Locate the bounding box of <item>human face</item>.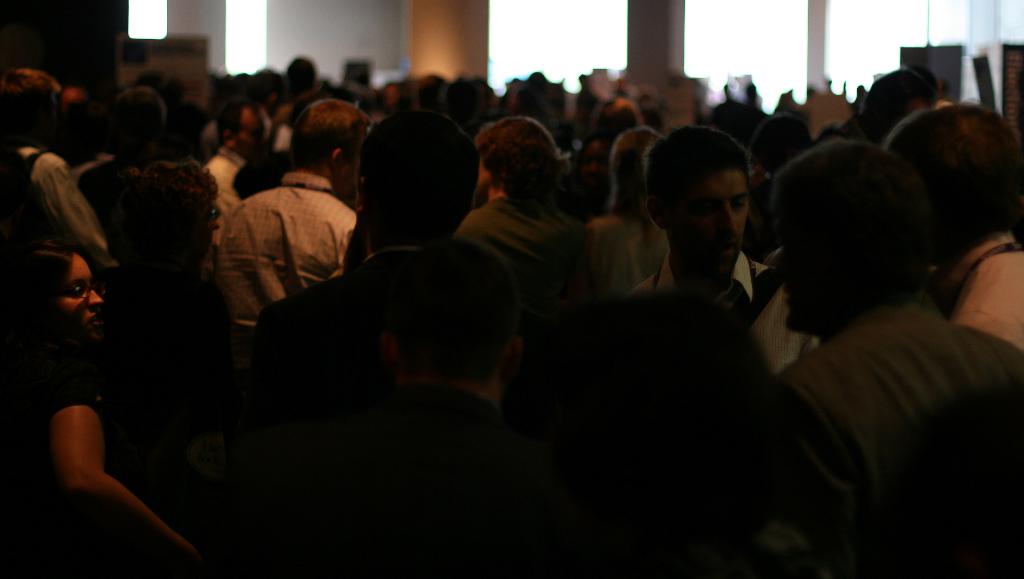
Bounding box: <bbox>663, 168, 749, 277</bbox>.
